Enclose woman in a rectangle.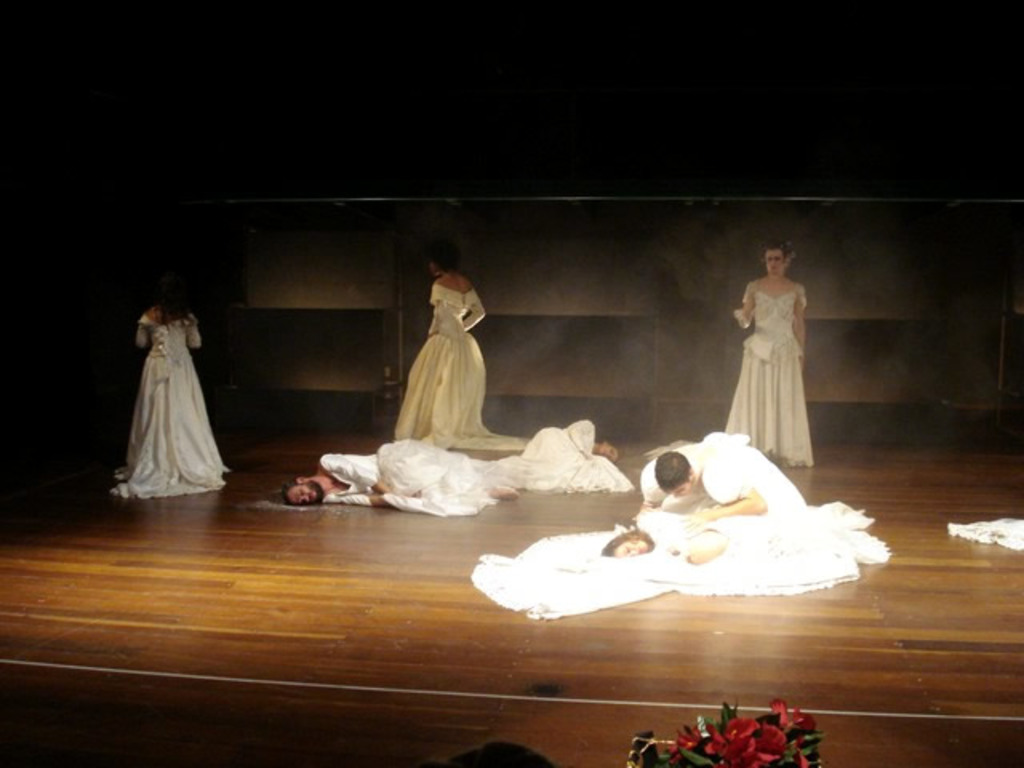
box(483, 426, 637, 499).
